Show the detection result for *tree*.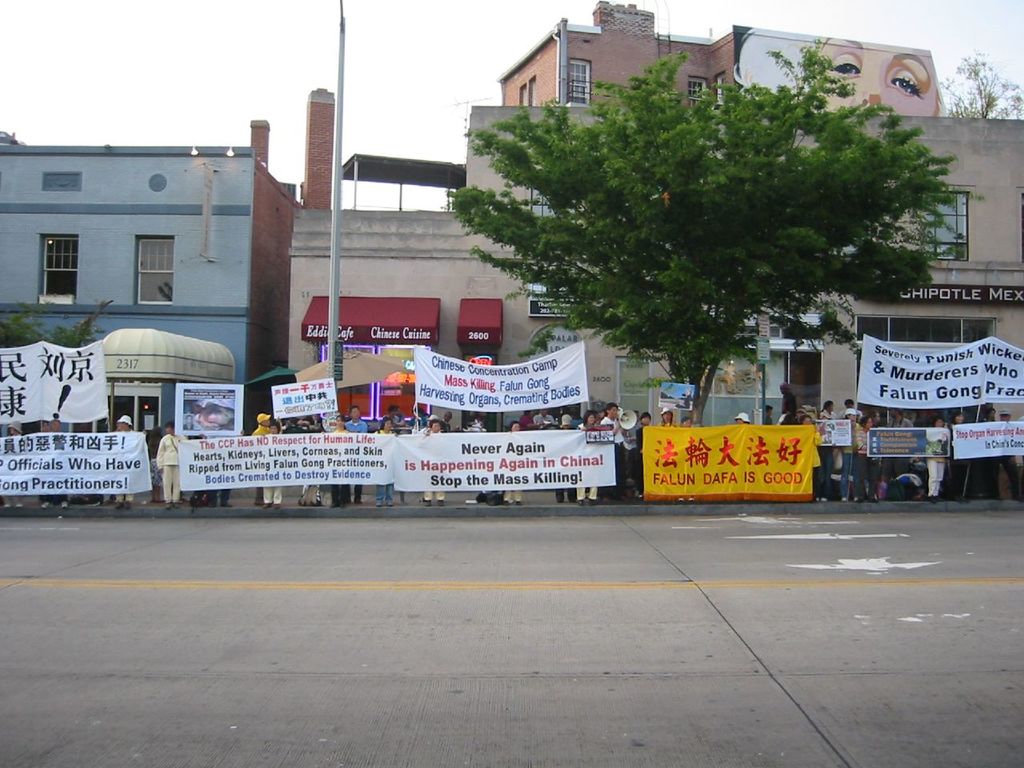
select_region(441, 39, 989, 427).
